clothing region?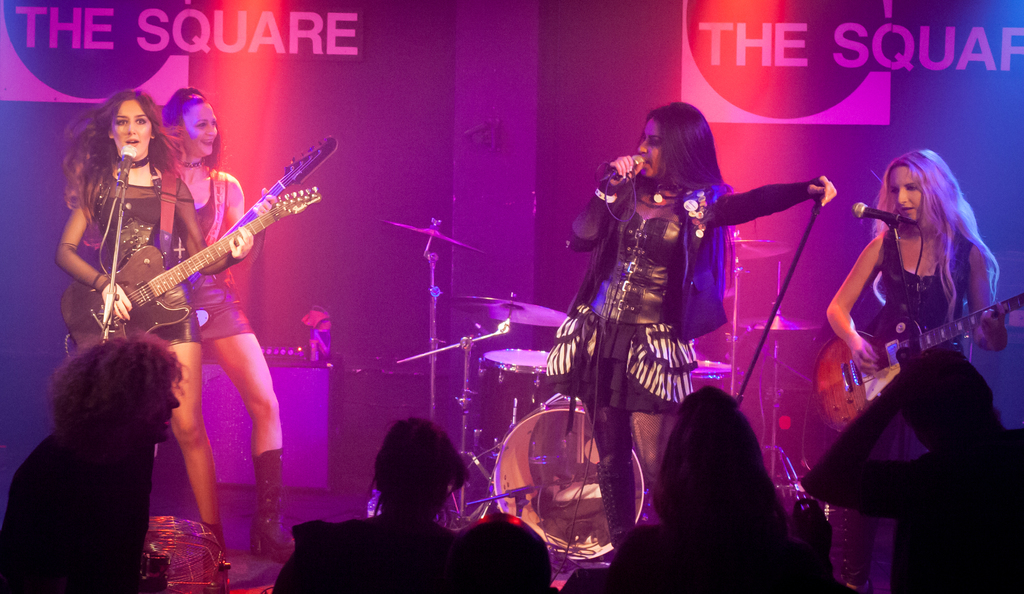
bbox(0, 419, 156, 593)
